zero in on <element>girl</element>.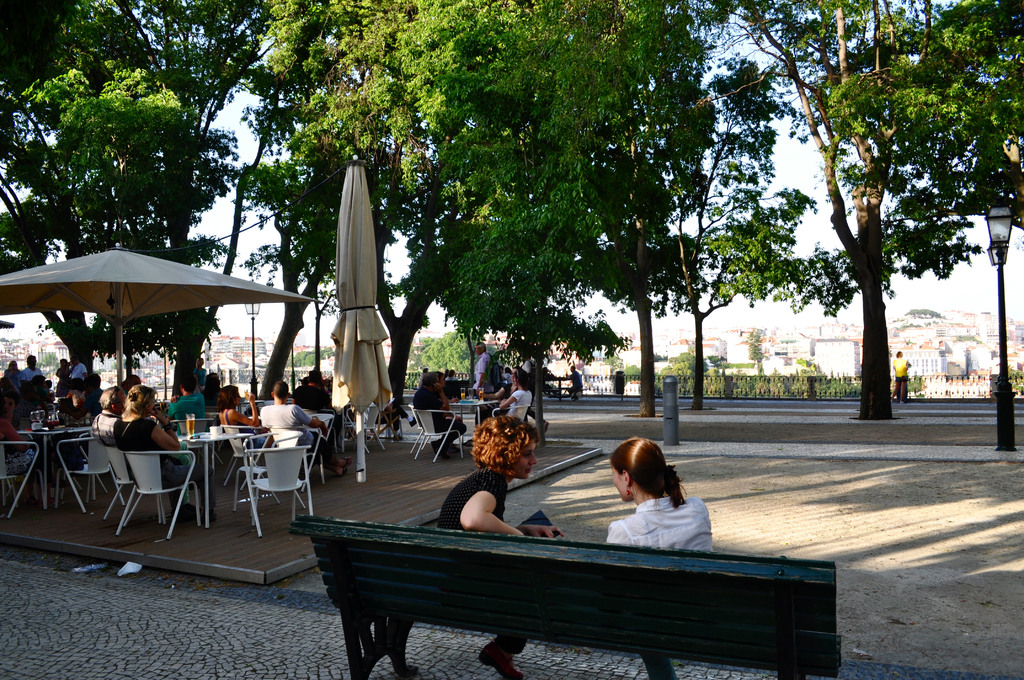
Zeroed in: l=212, t=381, r=272, b=471.
